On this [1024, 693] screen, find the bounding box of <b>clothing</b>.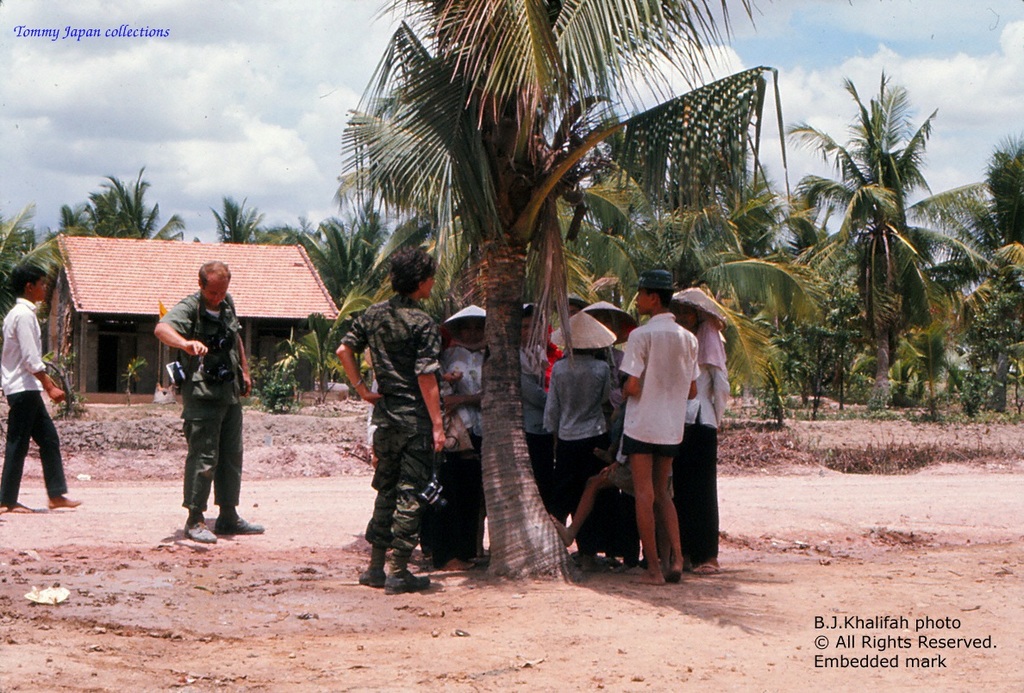
Bounding box: box(341, 290, 442, 556).
